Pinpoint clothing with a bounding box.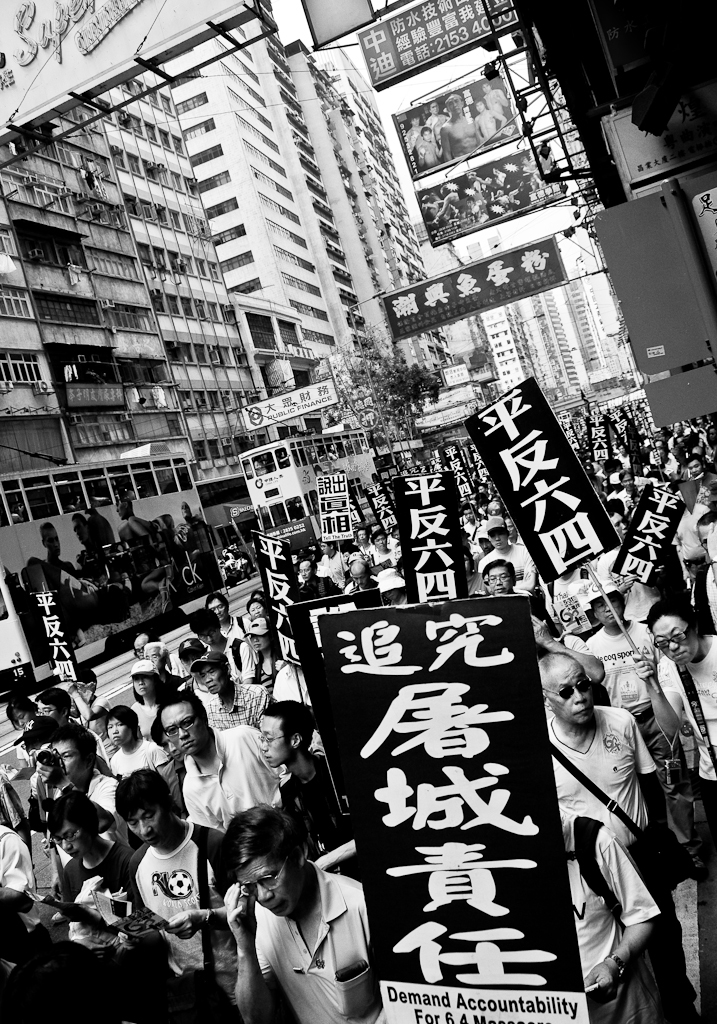
x1=373 y1=549 x2=398 y2=586.
